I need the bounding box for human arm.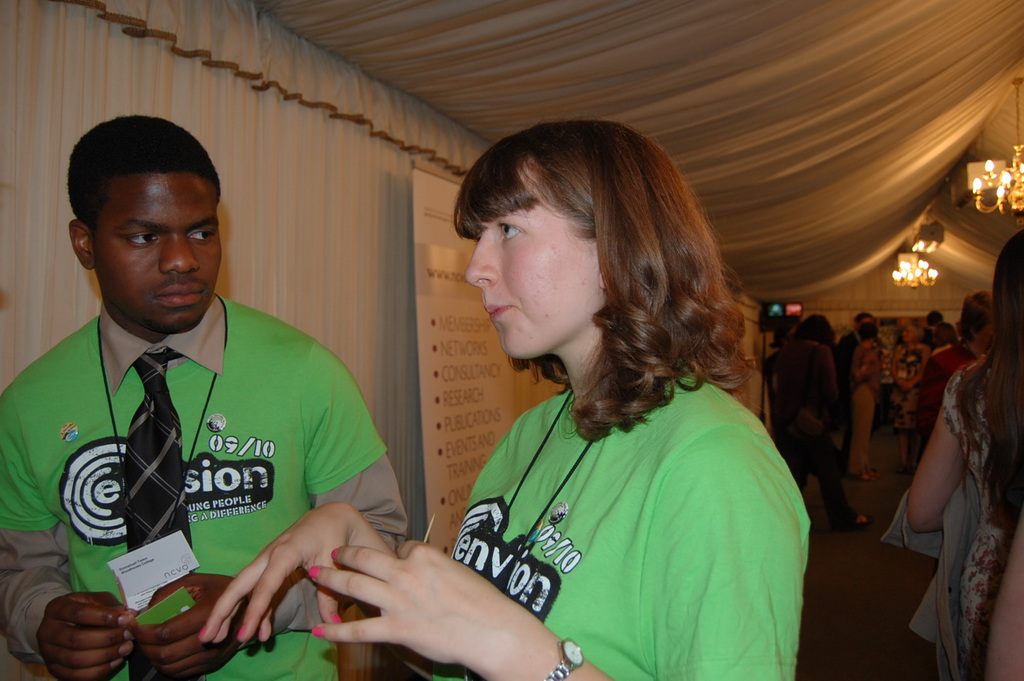
Here it is: box(0, 393, 133, 680).
